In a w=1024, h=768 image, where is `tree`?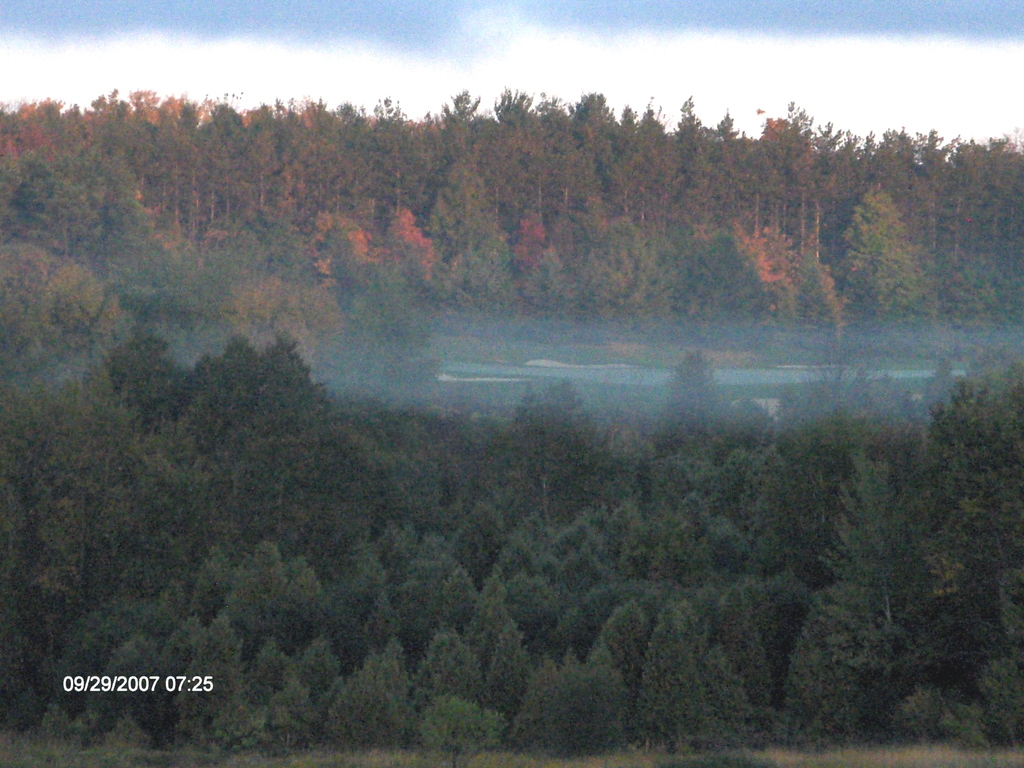
(317,634,424,739).
